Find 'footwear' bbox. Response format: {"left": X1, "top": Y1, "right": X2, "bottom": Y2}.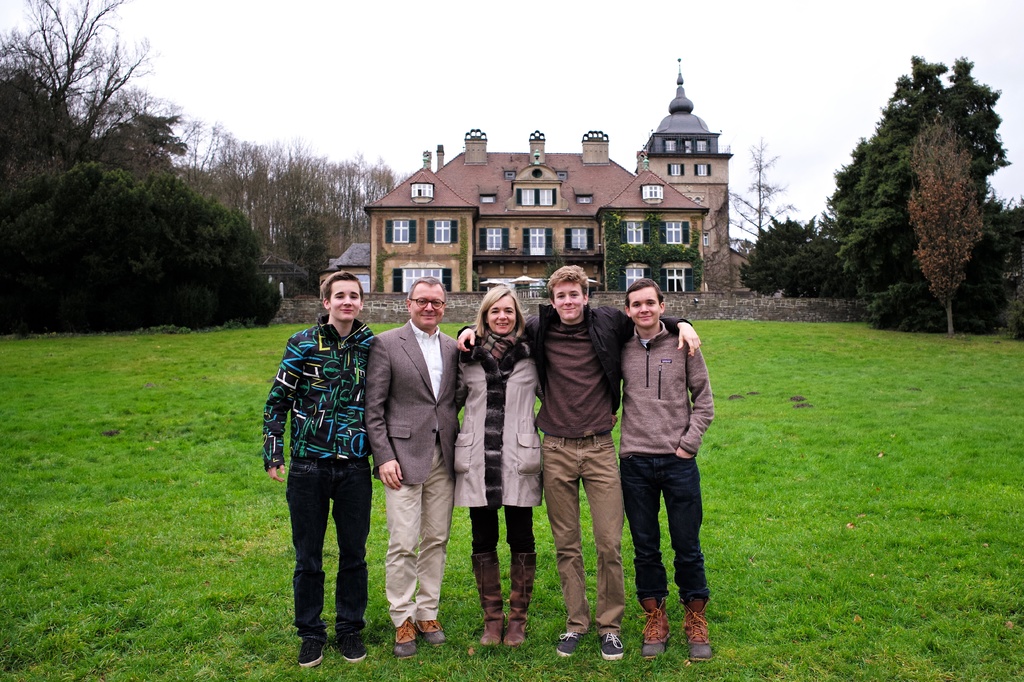
{"left": 555, "top": 631, "right": 584, "bottom": 654}.
